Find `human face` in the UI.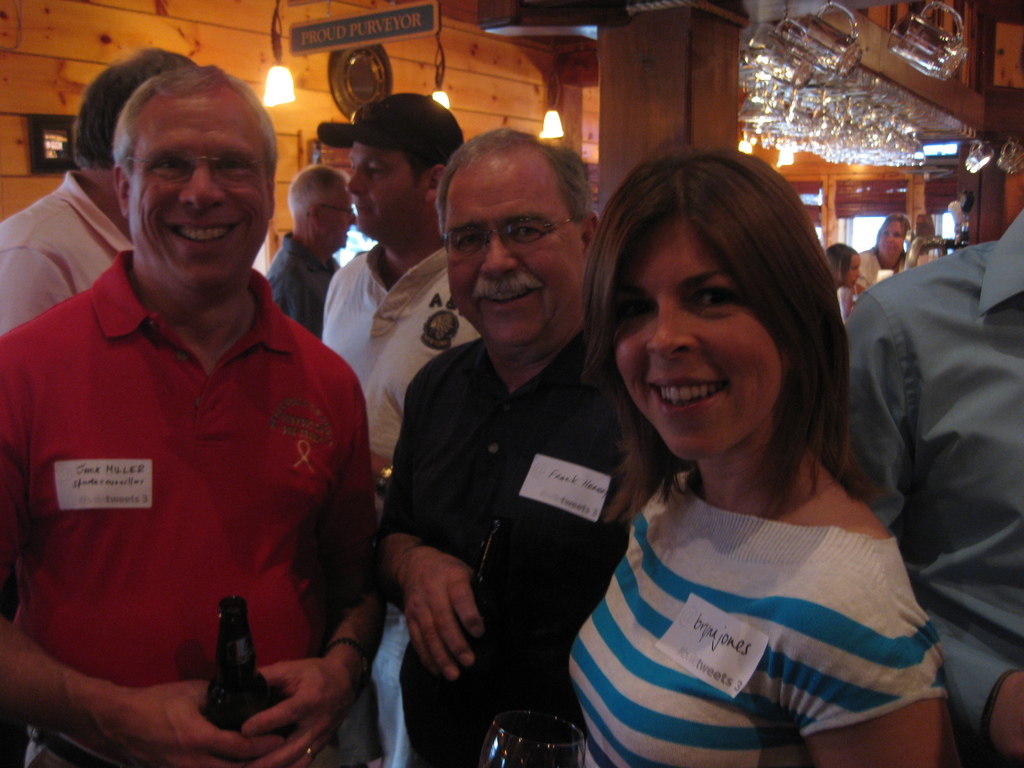
UI element at detection(358, 141, 428, 236).
